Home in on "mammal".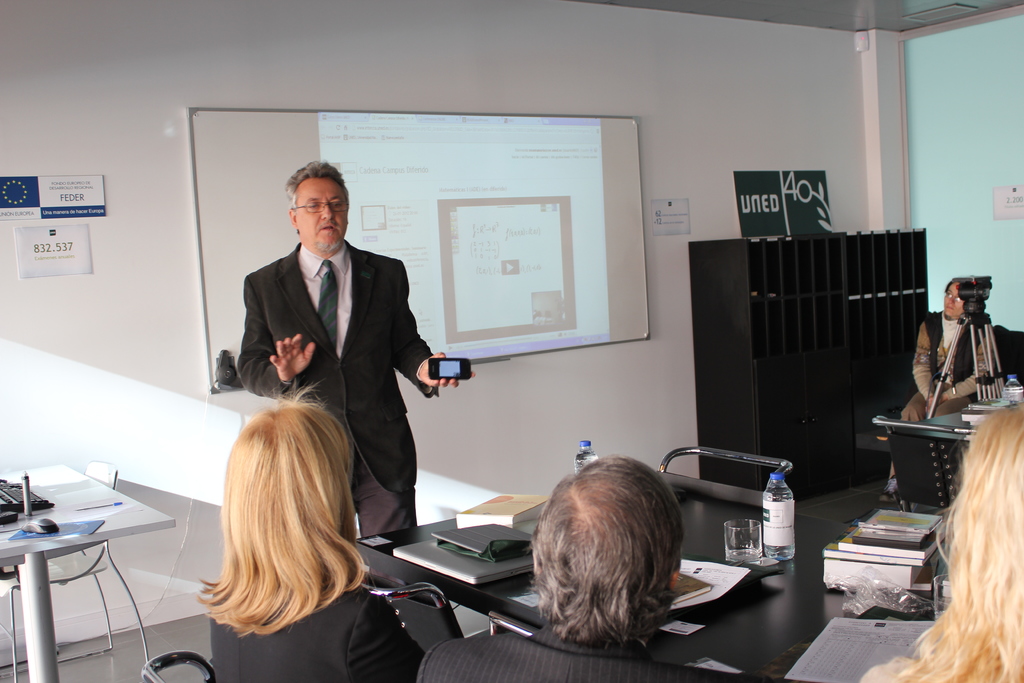
Homed in at l=876, t=278, r=995, b=502.
